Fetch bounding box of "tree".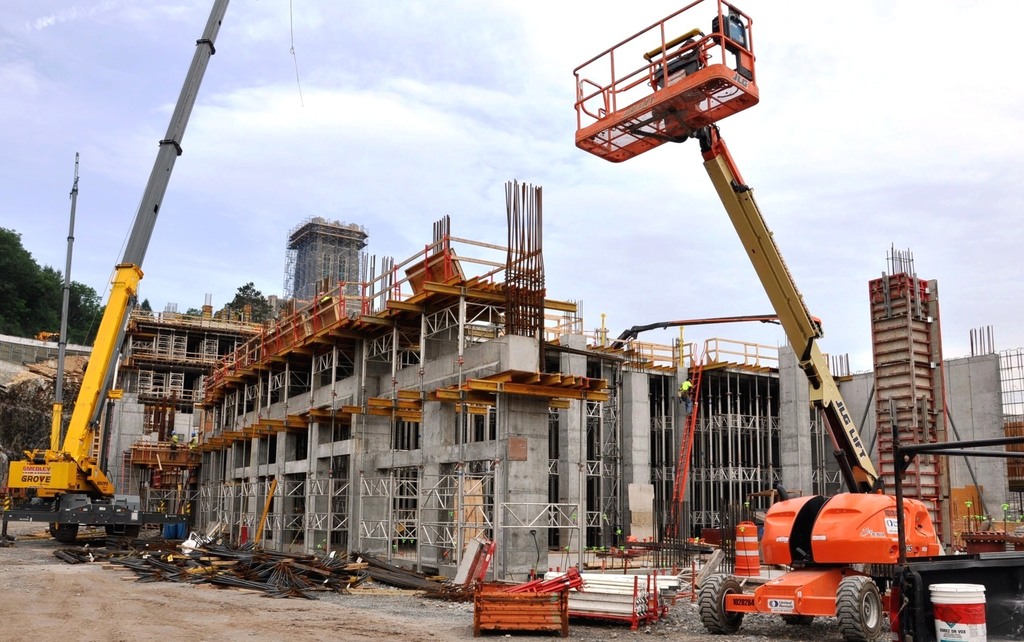
Bbox: {"x1": 0, "y1": 221, "x2": 116, "y2": 343}.
